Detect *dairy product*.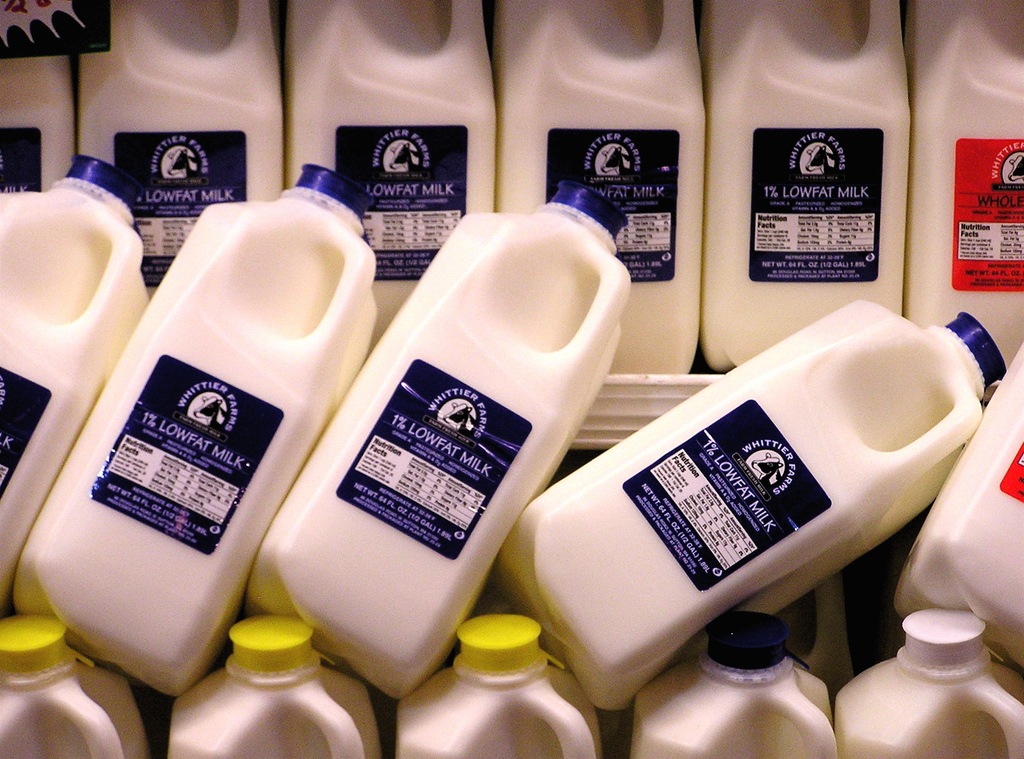
Detected at select_region(500, 295, 1015, 714).
